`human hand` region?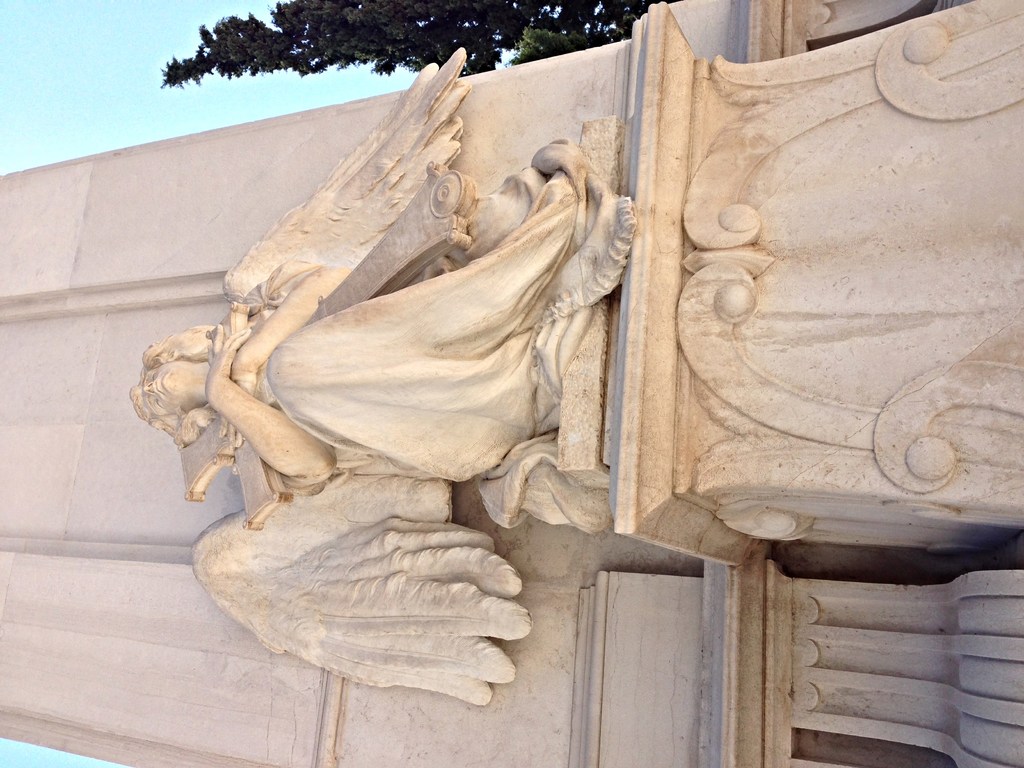
<box>205,326,250,404</box>
